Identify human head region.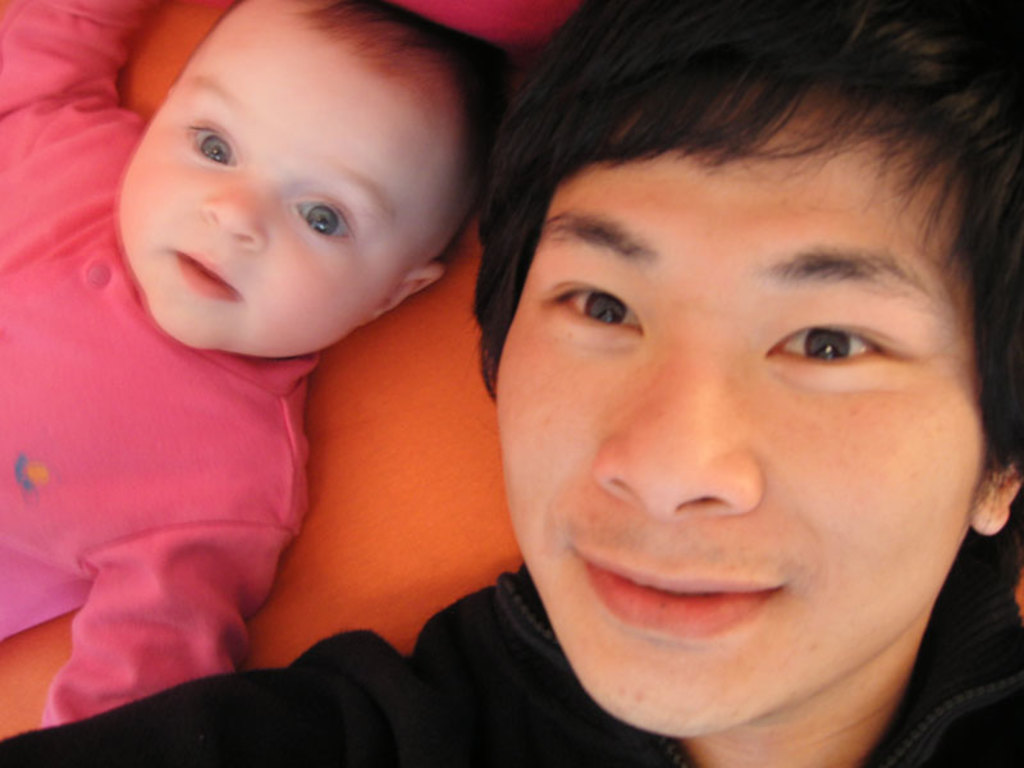
Region: bbox=(102, 4, 516, 337).
